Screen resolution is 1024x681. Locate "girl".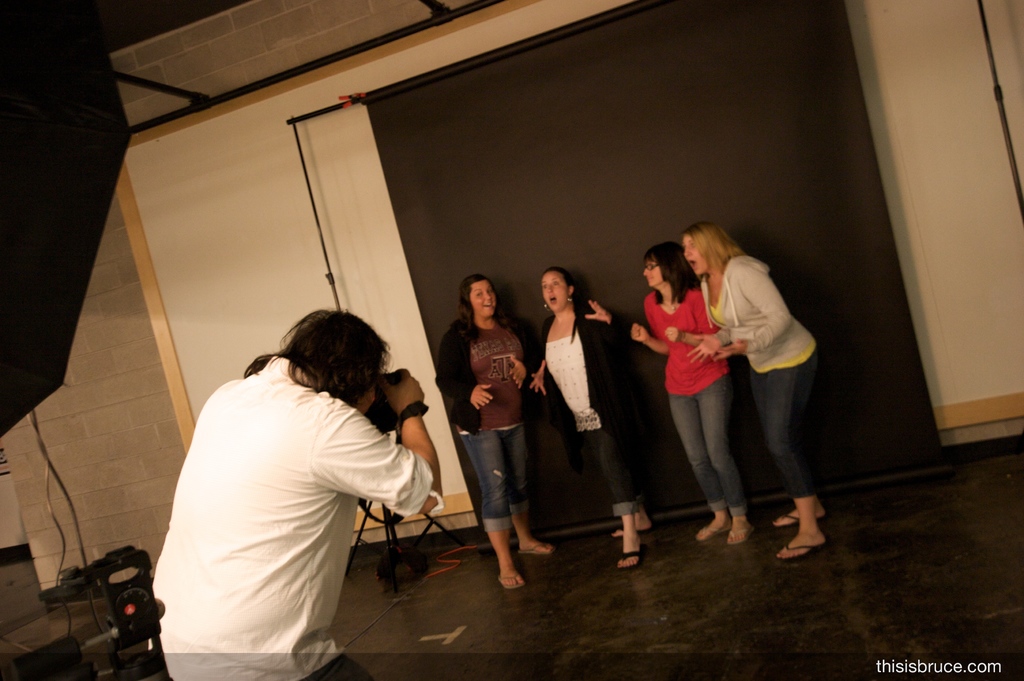
crop(525, 260, 657, 572).
